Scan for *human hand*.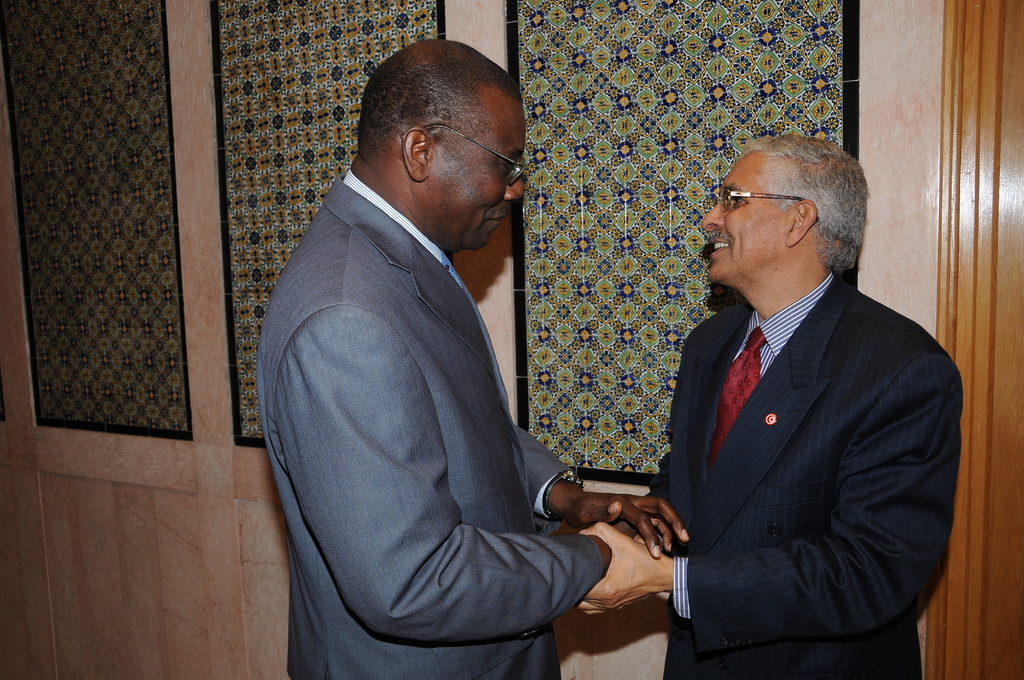
Scan result: BBox(570, 490, 692, 559).
